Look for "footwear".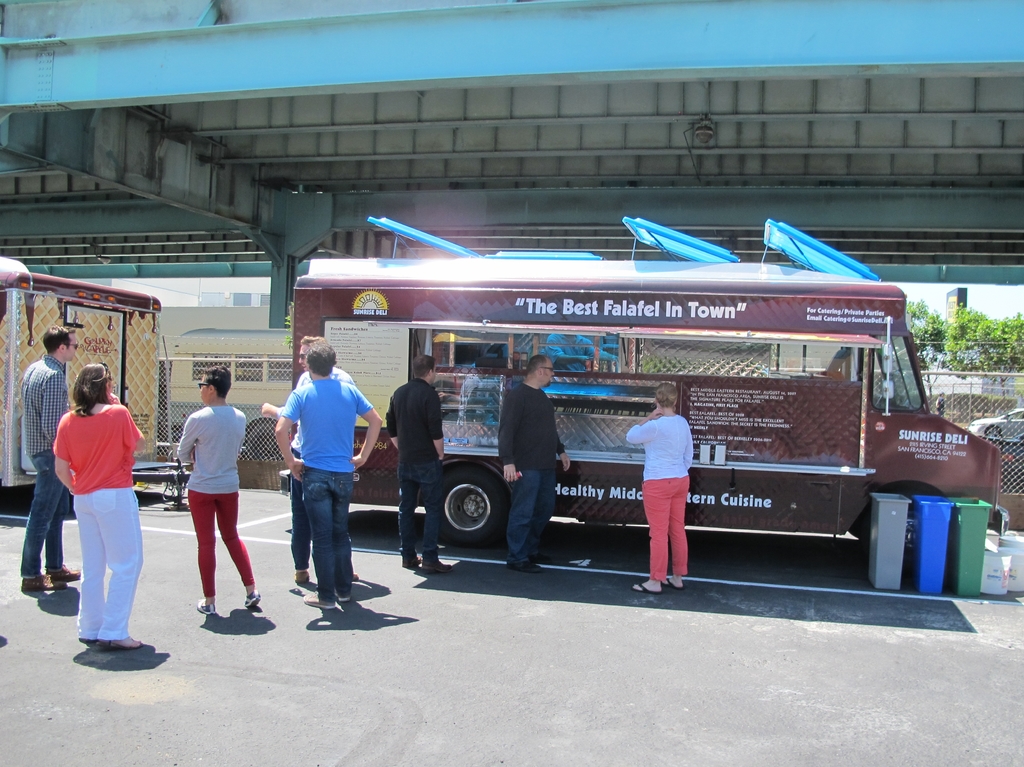
Found: bbox=[666, 580, 683, 591].
